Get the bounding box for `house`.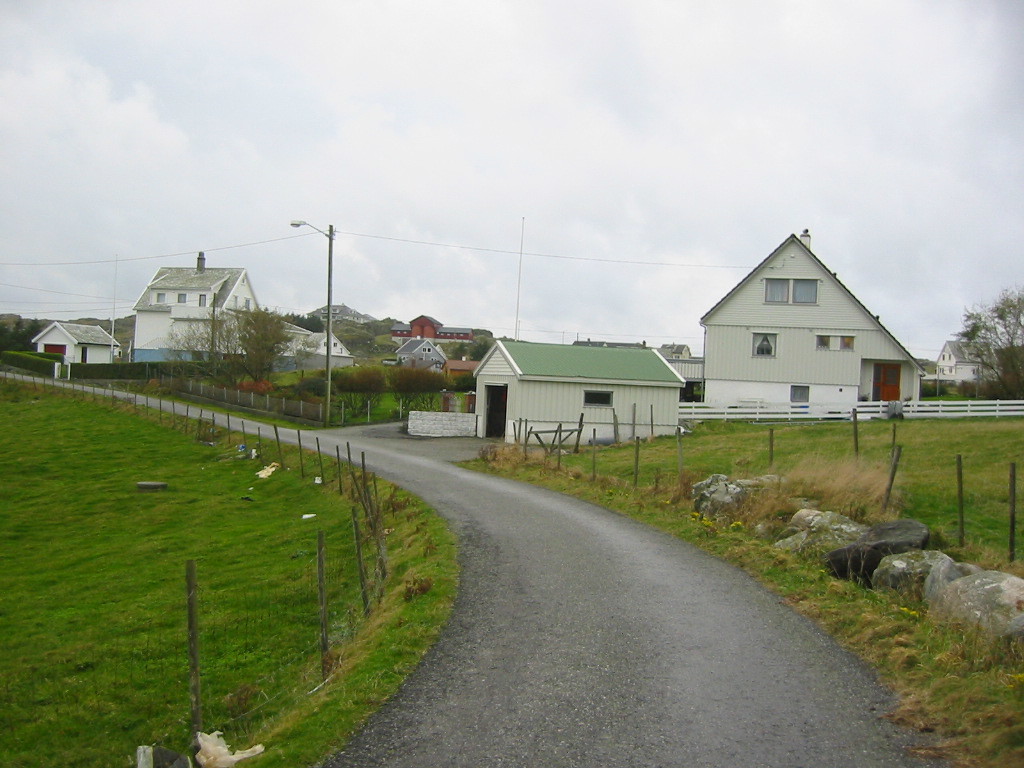
{"left": 123, "top": 251, "right": 261, "bottom": 368}.
